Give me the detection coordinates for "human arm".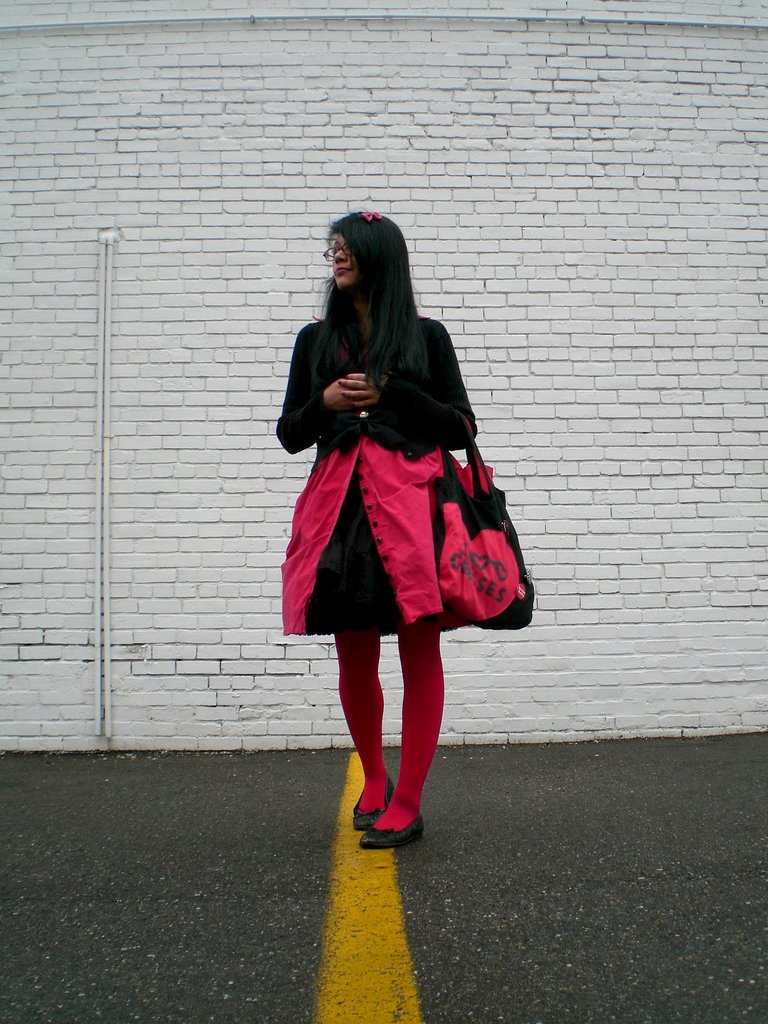
detection(350, 314, 488, 467).
